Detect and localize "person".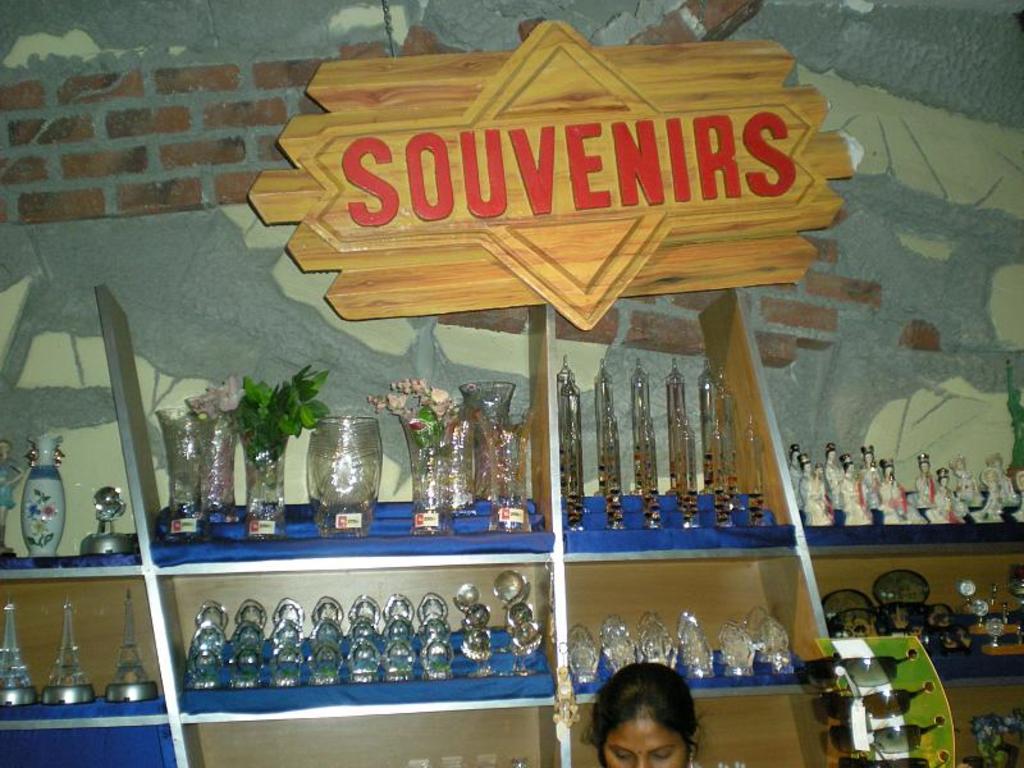
Localized at 584, 663, 703, 767.
